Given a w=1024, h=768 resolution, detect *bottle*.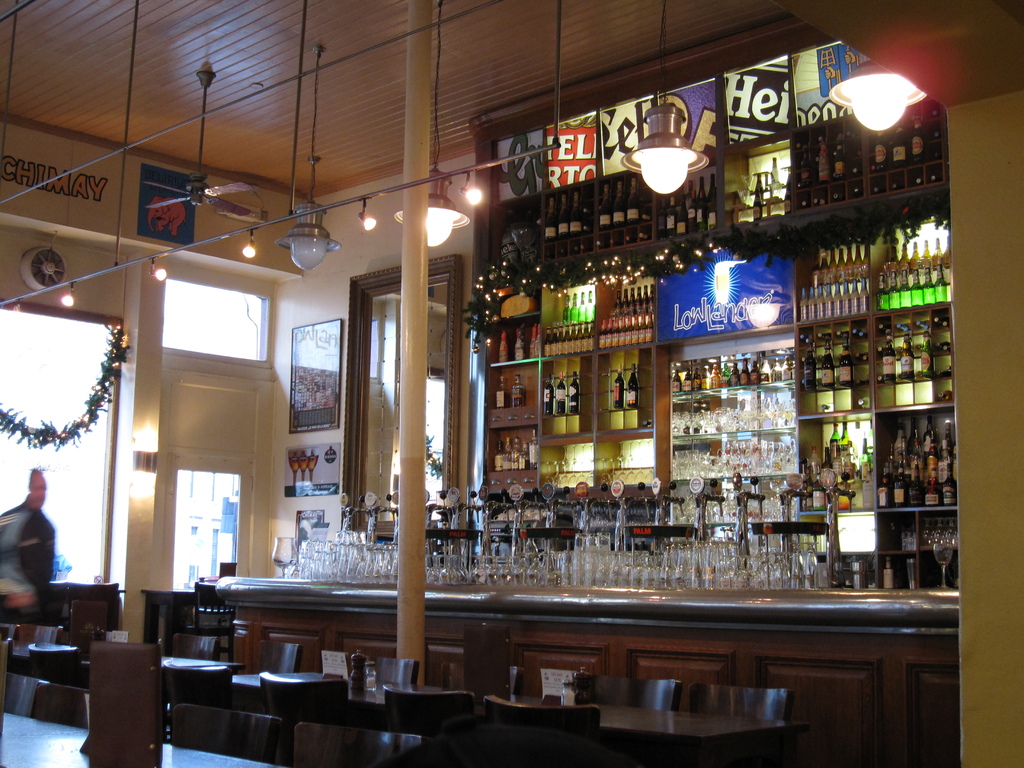
pyautogui.locateOnScreen(943, 282, 949, 307).
